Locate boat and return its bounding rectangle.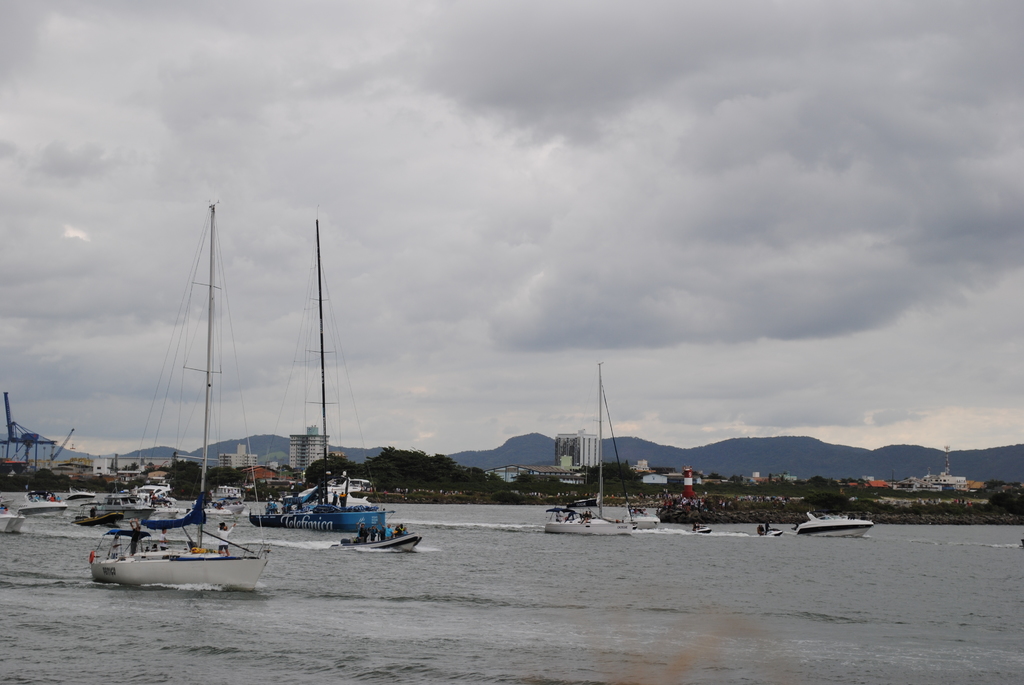
Rect(800, 512, 879, 539).
